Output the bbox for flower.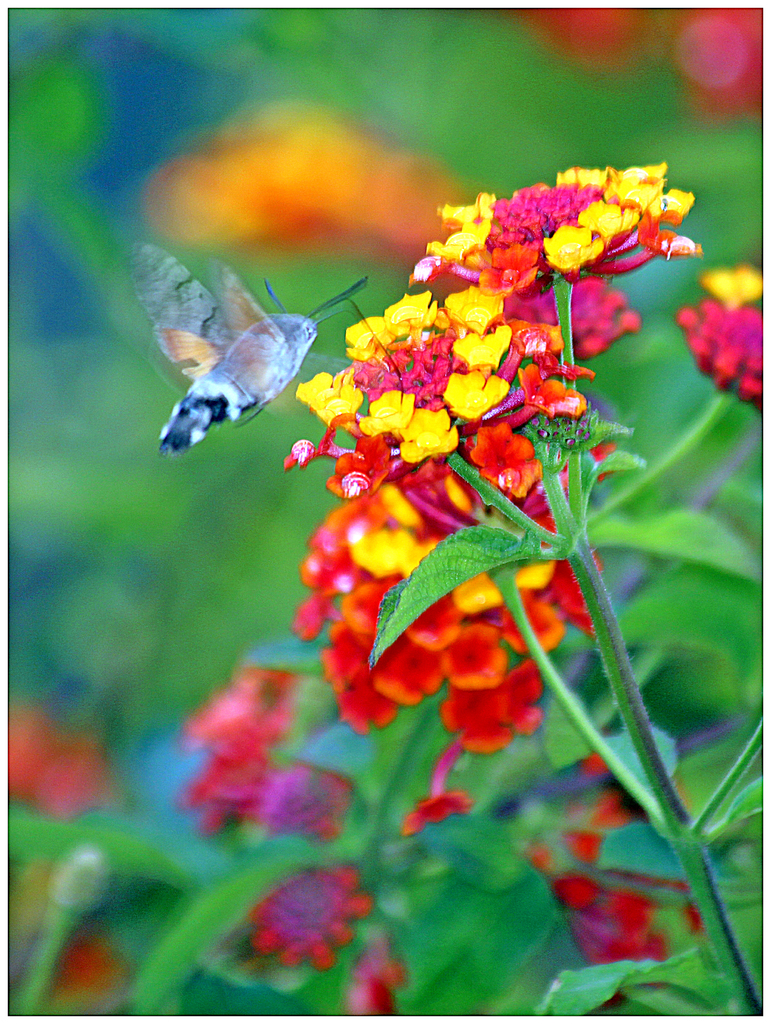
399, 785, 482, 834.
